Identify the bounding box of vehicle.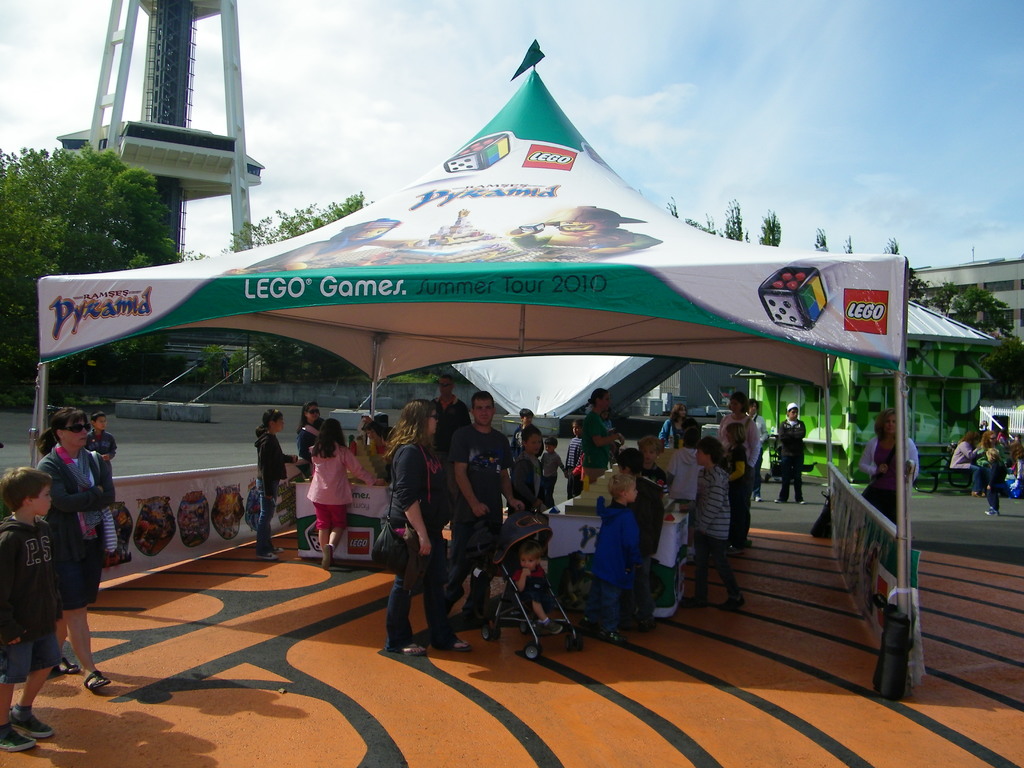
pyautogui.locateOnScreen(458, 507, 582, 662).
